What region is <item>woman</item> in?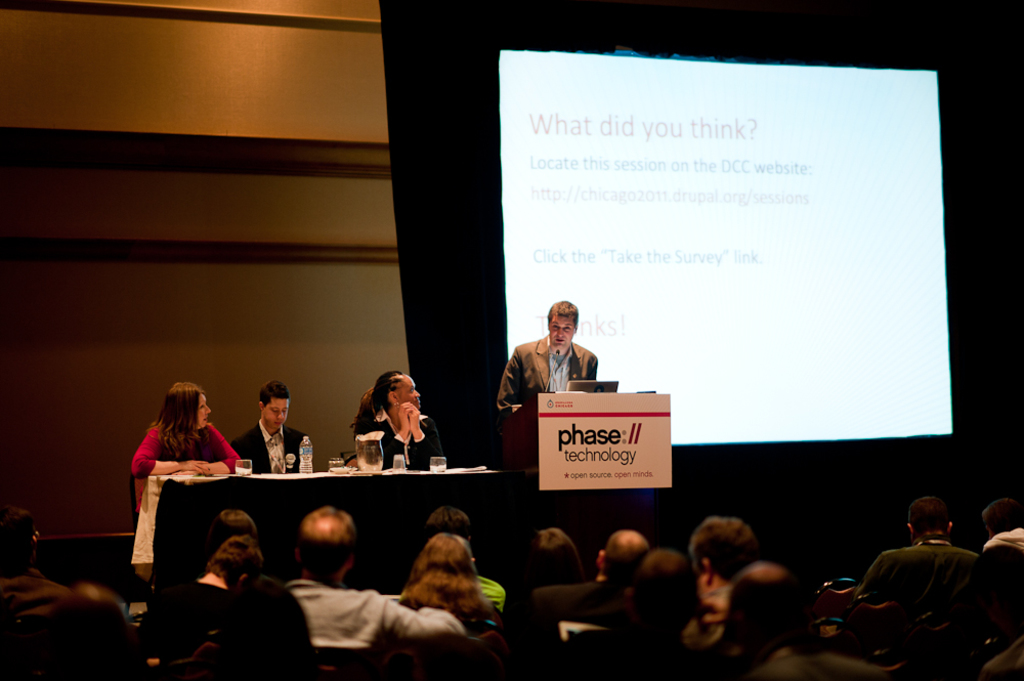
locate(347, 366, 446, 475).
